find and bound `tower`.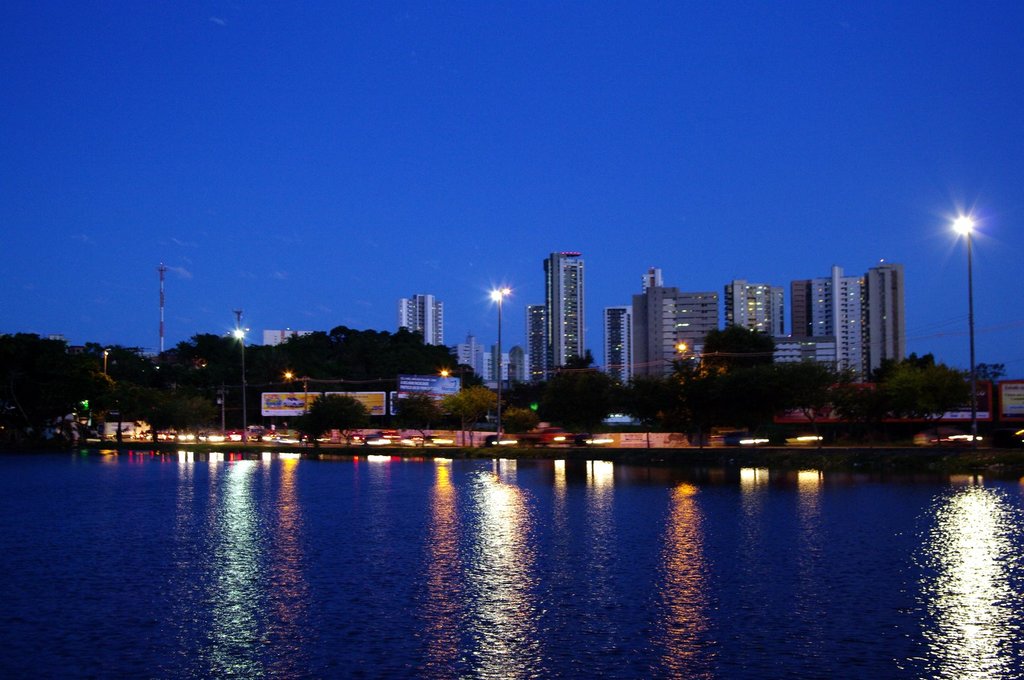
Bound: bbox=(159, 265, 164, 359).
